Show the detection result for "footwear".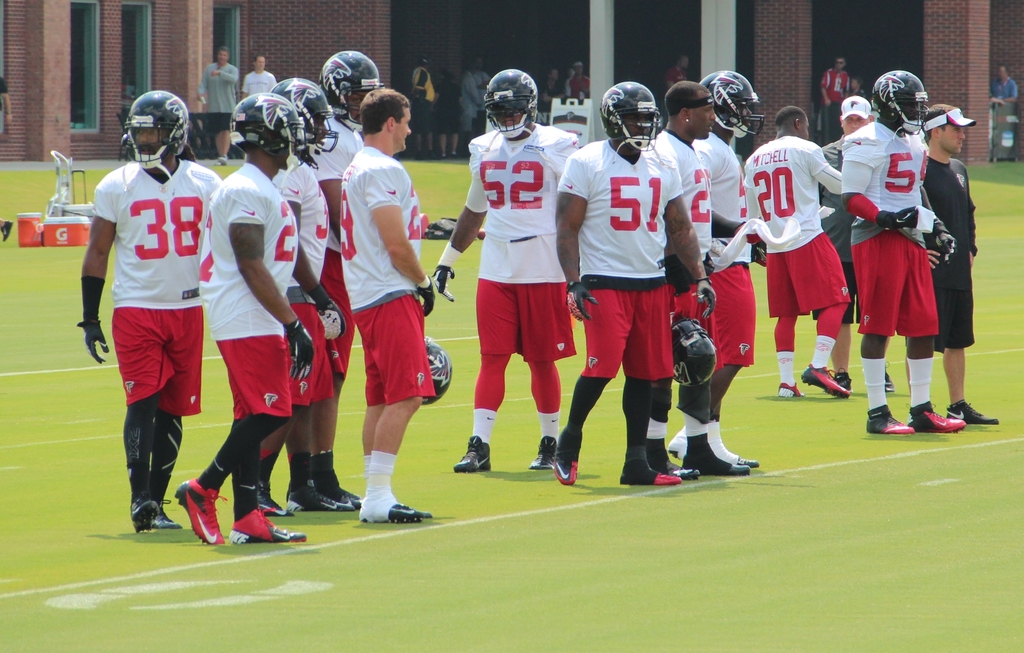
detection(952, 397, 997, 434).
